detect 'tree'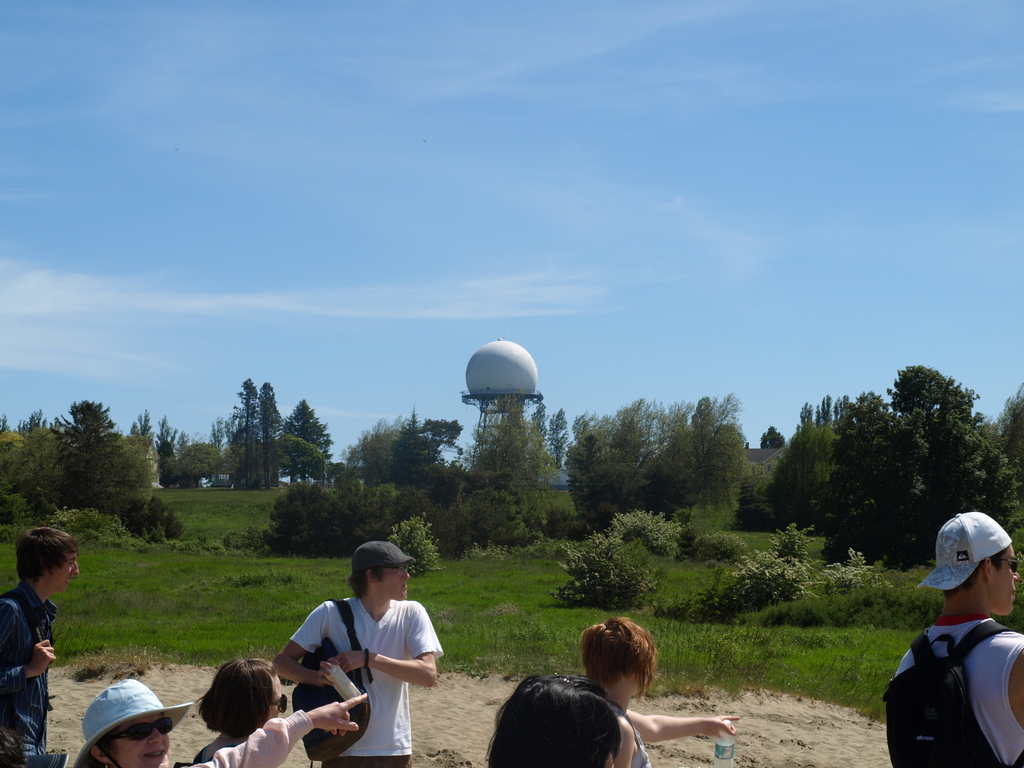
detection(94, 432, 182, 540)
